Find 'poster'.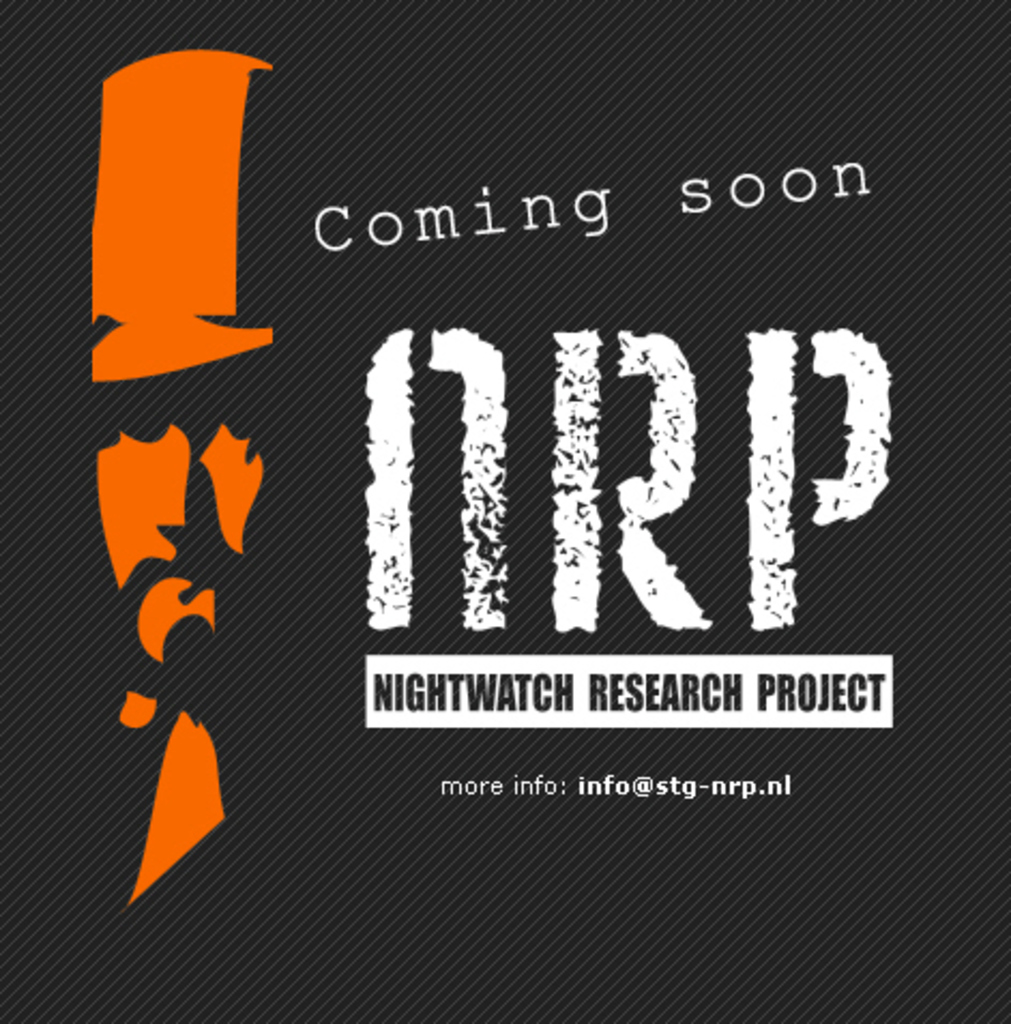
{"left": 0, "top": 0, "right": 1009, "bottom": 1022}.
